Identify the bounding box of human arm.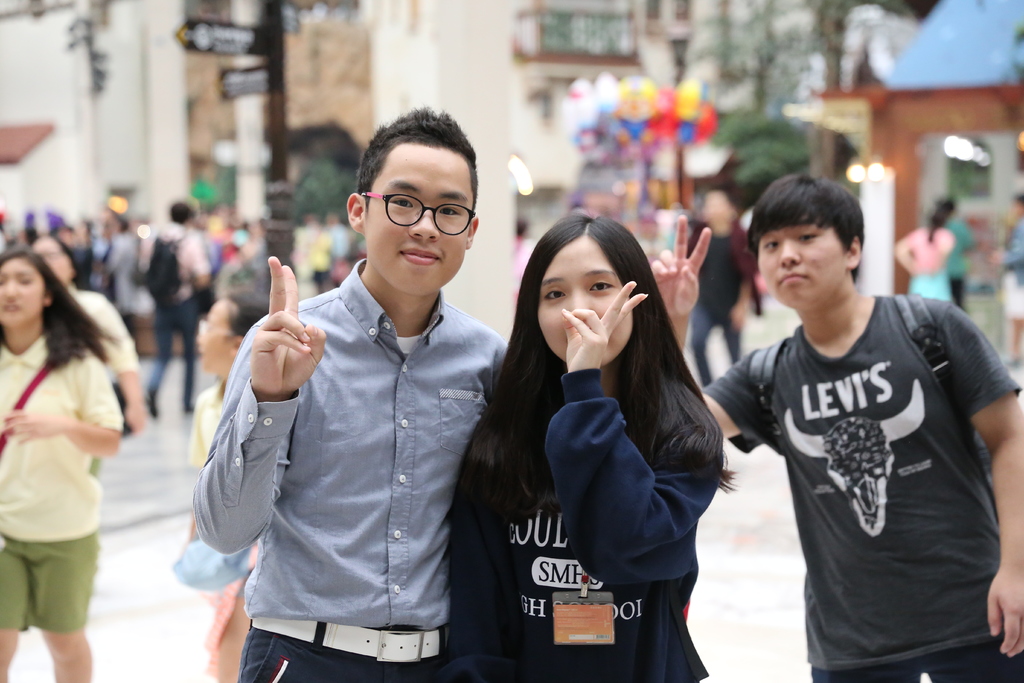
bbox=[941, 310, 1023, 659].
